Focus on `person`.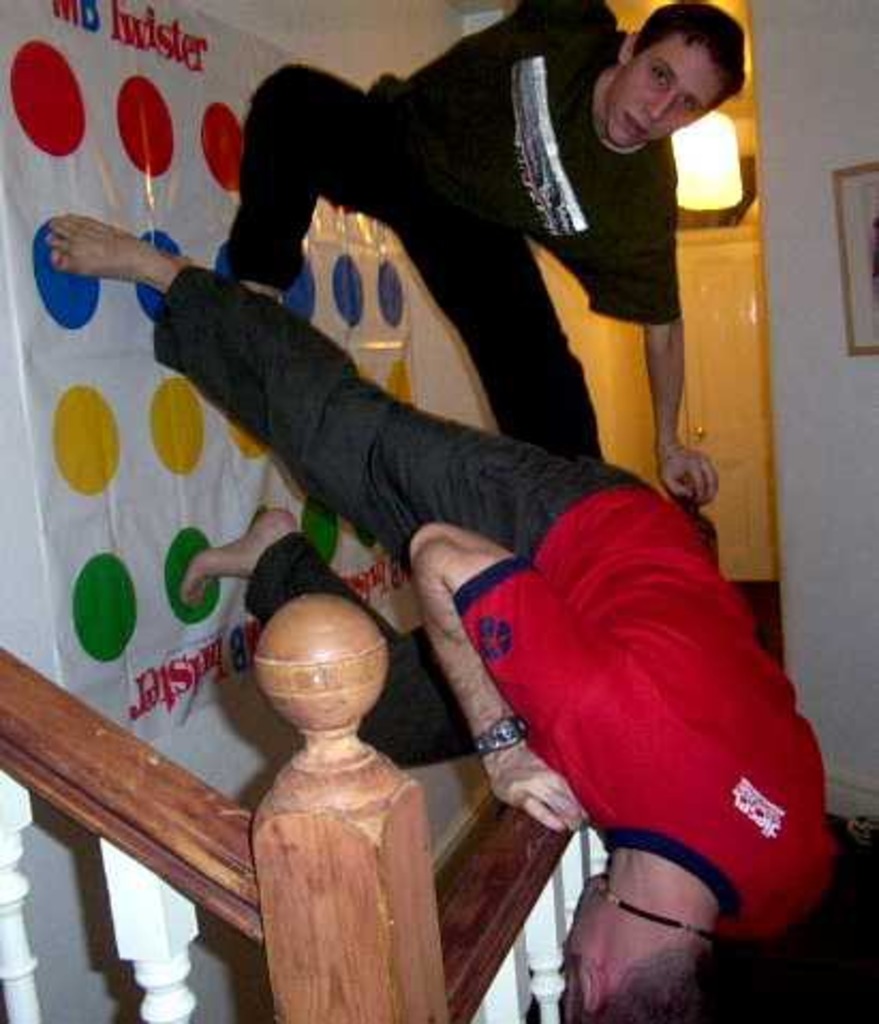
Focused at 51 205 851 1020.
